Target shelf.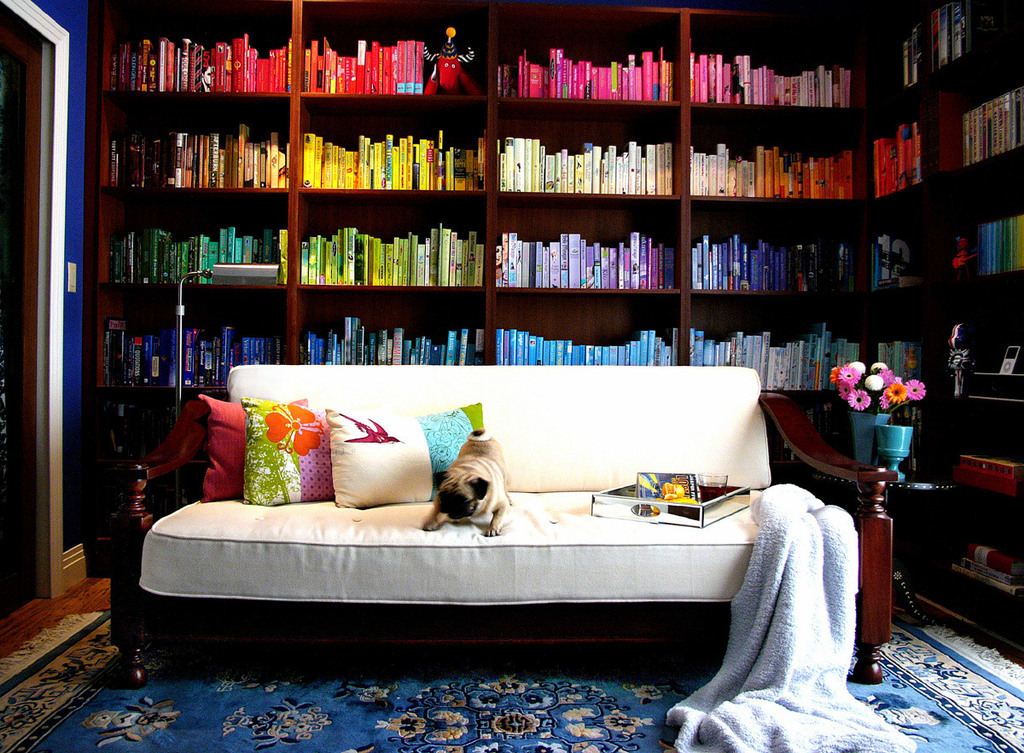
Target region: 505/5/685/101.
